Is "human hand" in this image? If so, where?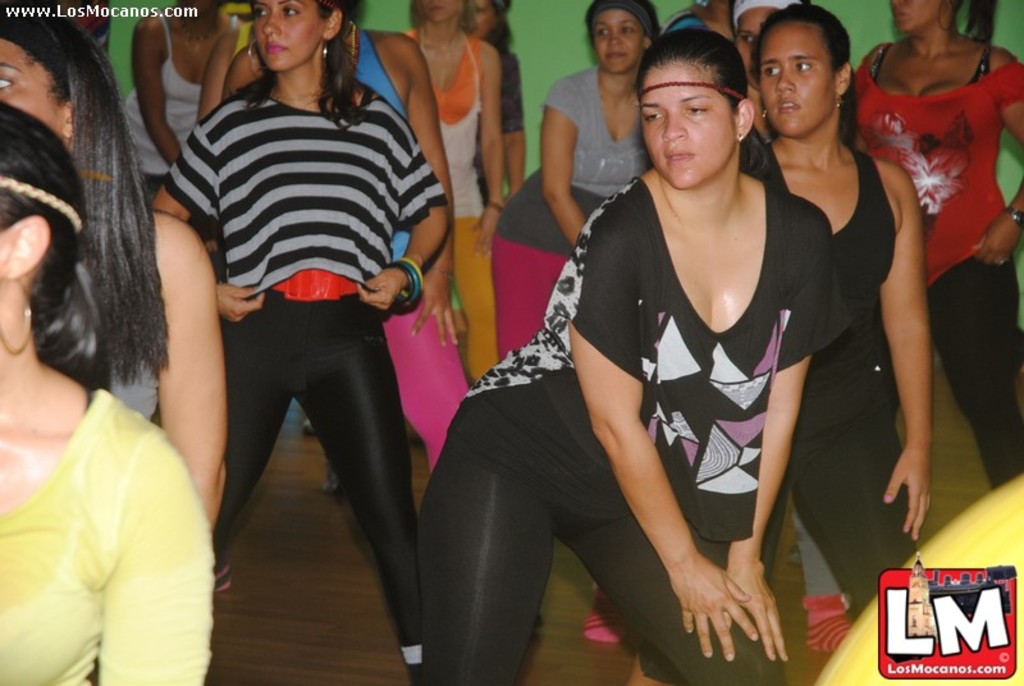
Yes, at [left=212, top=282, right=266, bottom=326].
